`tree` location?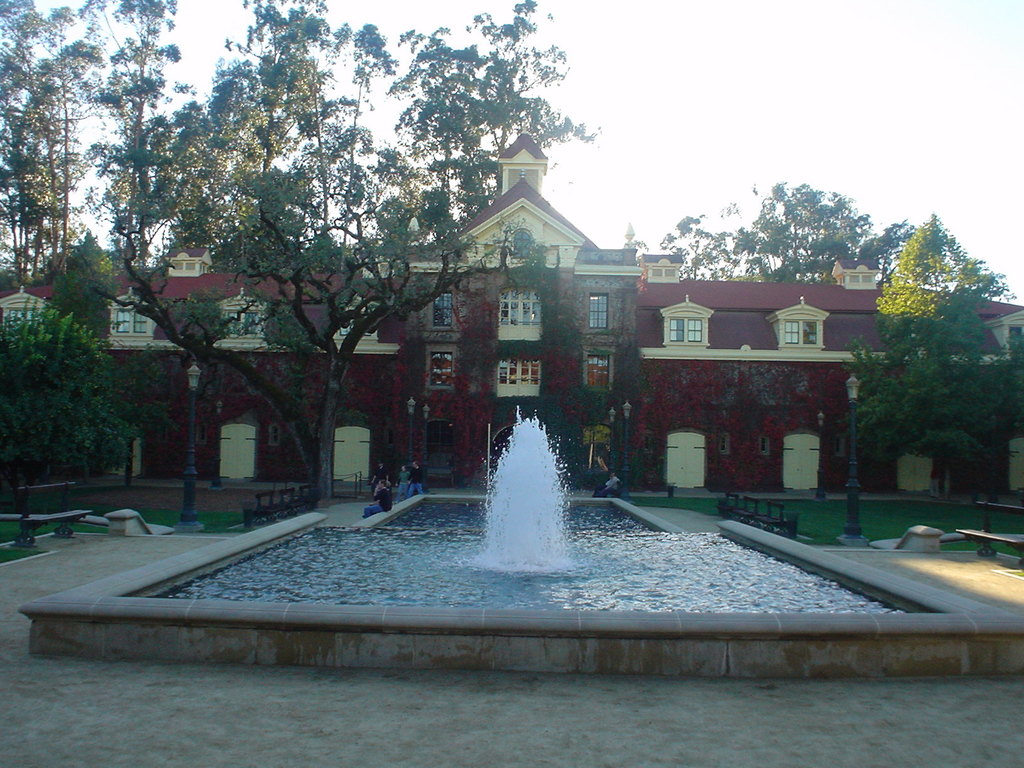
(10,260,147,493)
